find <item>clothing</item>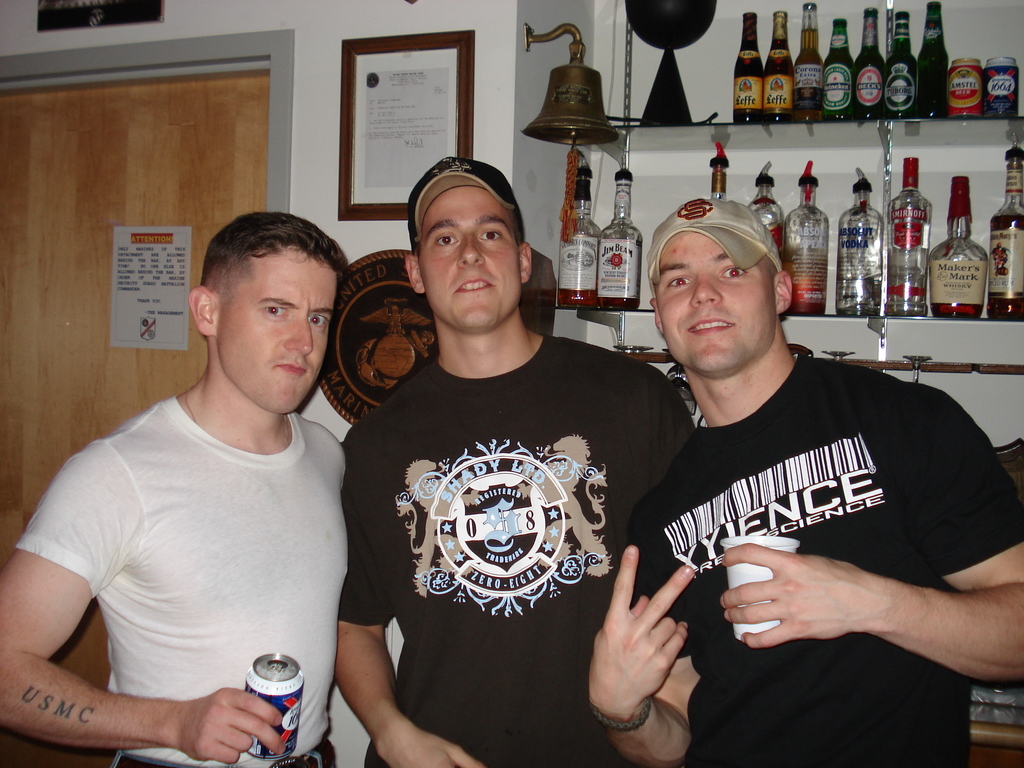
crop(349, 272, 660, 767)
